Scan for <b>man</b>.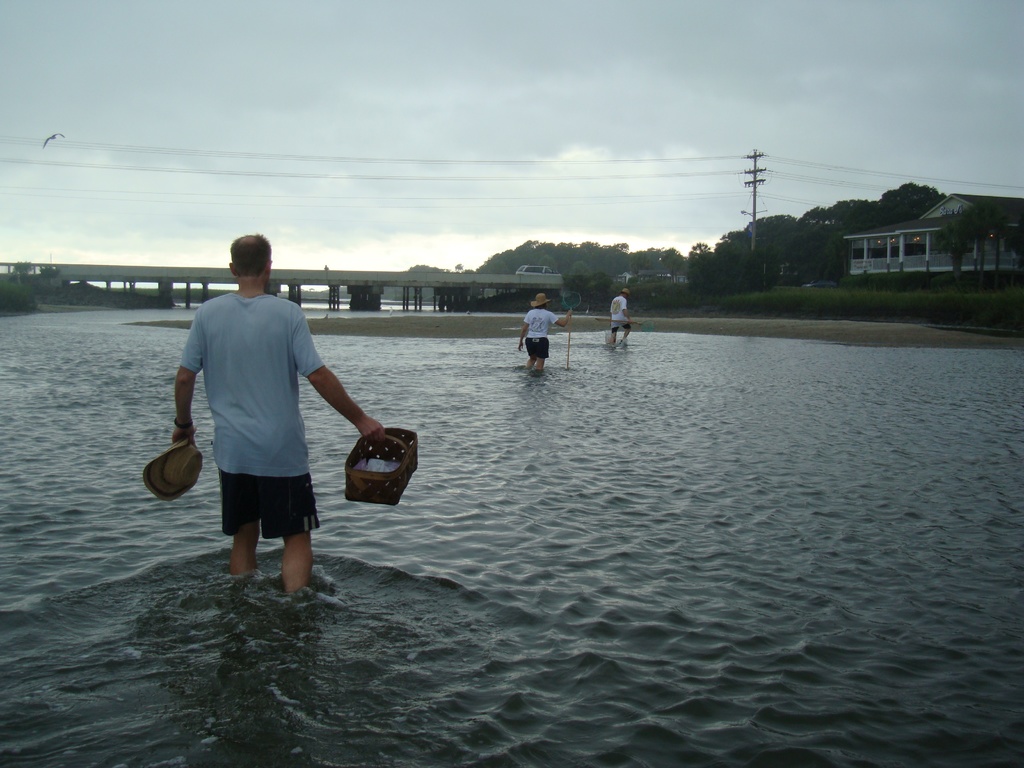
Scan result: (177,252,343,609).
